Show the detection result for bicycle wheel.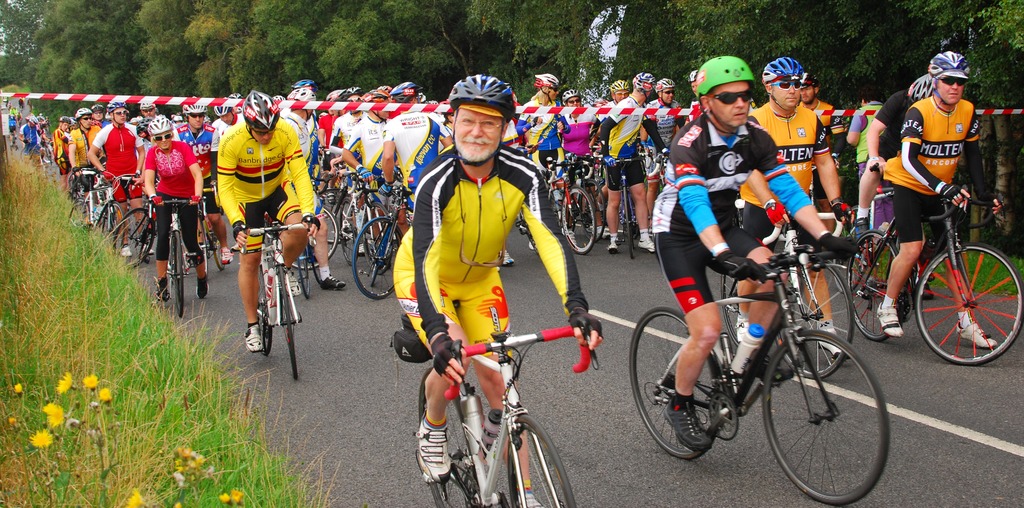
{"left": 275, "top": 259, "right": 309, "bottom": 393}.
